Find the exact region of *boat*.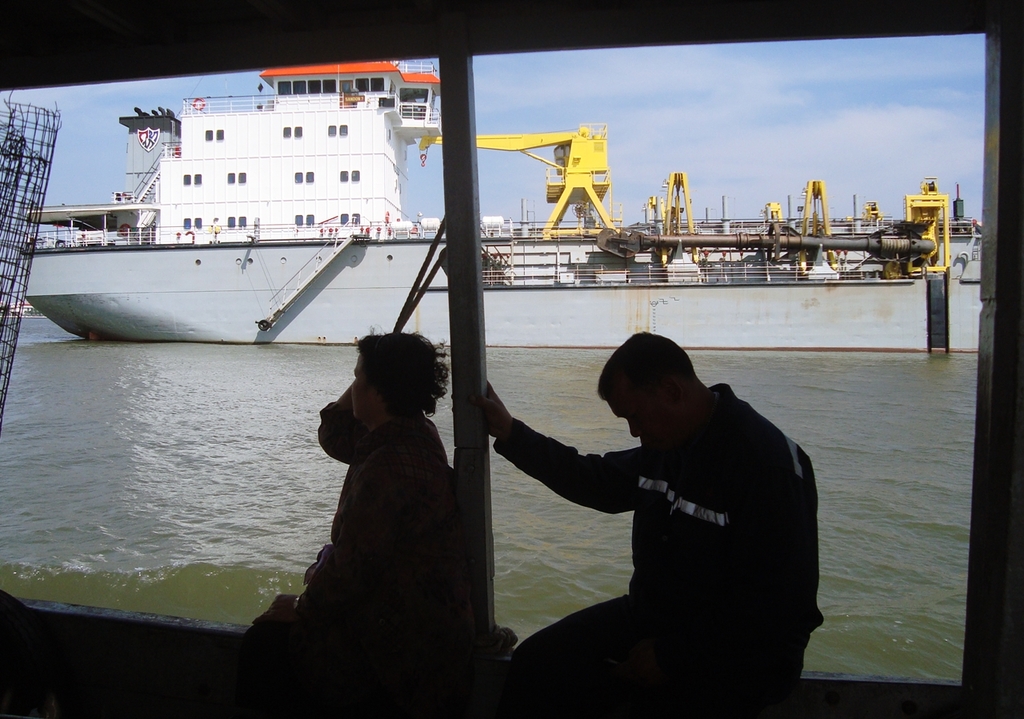
Exact region: 10,45,997,325.
